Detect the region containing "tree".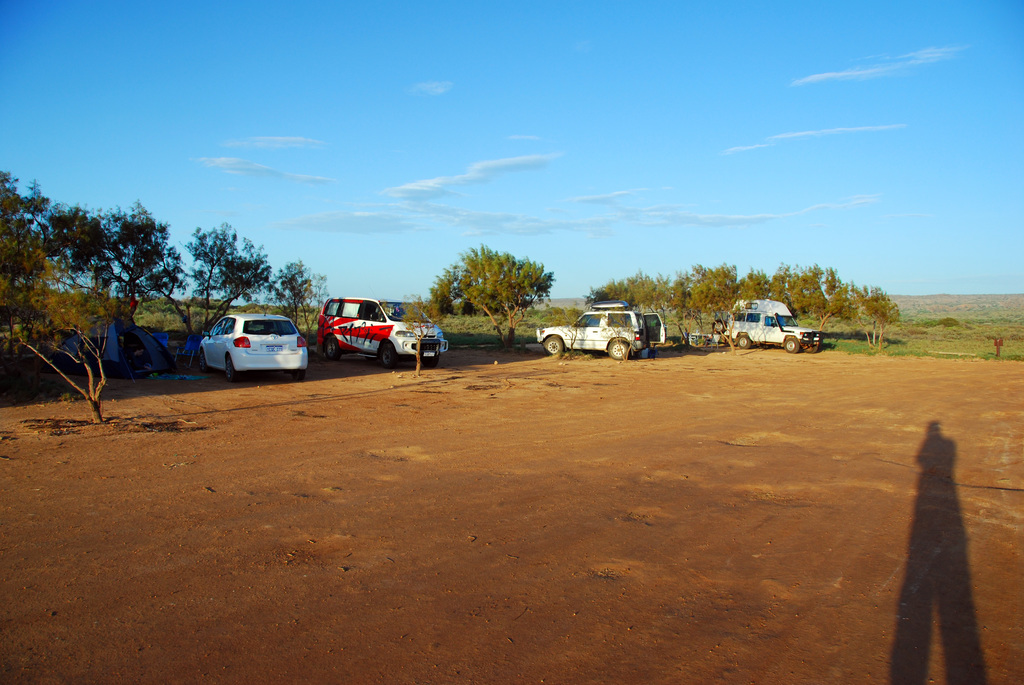
(28, 221, 184, 335).
